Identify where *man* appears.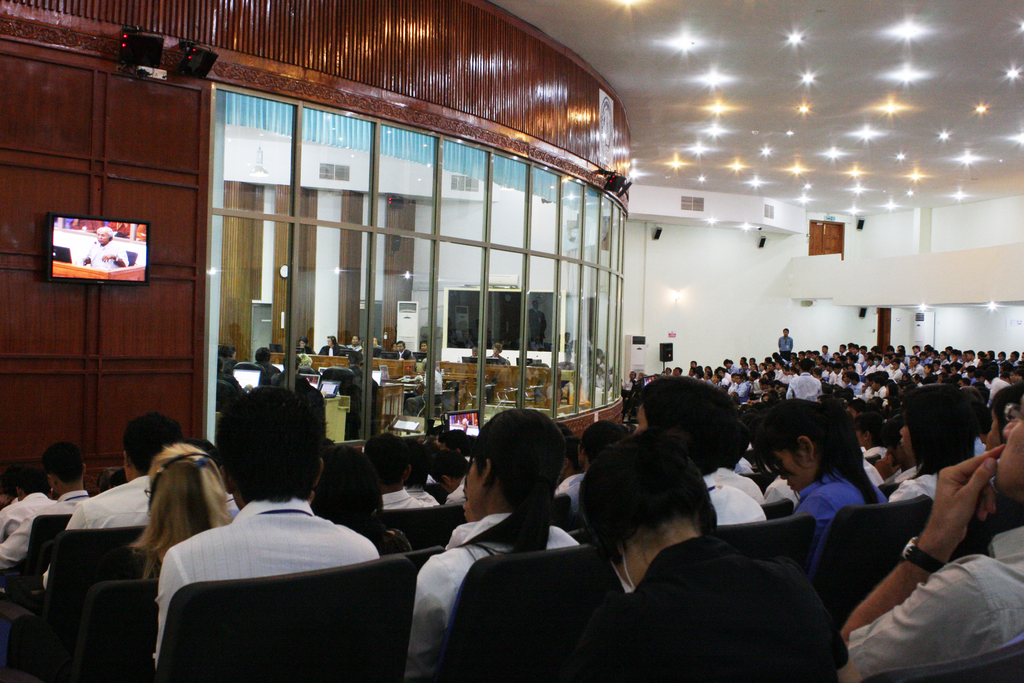
Appears at region(344, 350, 380, 420).
